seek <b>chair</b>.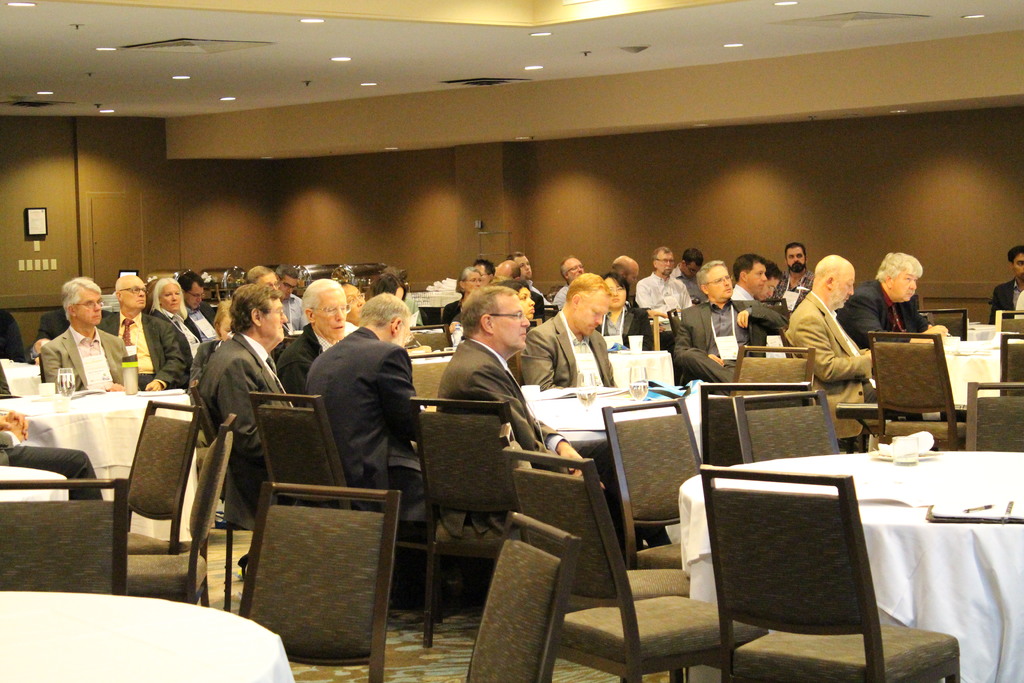
x1=126, y1=410, x2=242, y2=612.
